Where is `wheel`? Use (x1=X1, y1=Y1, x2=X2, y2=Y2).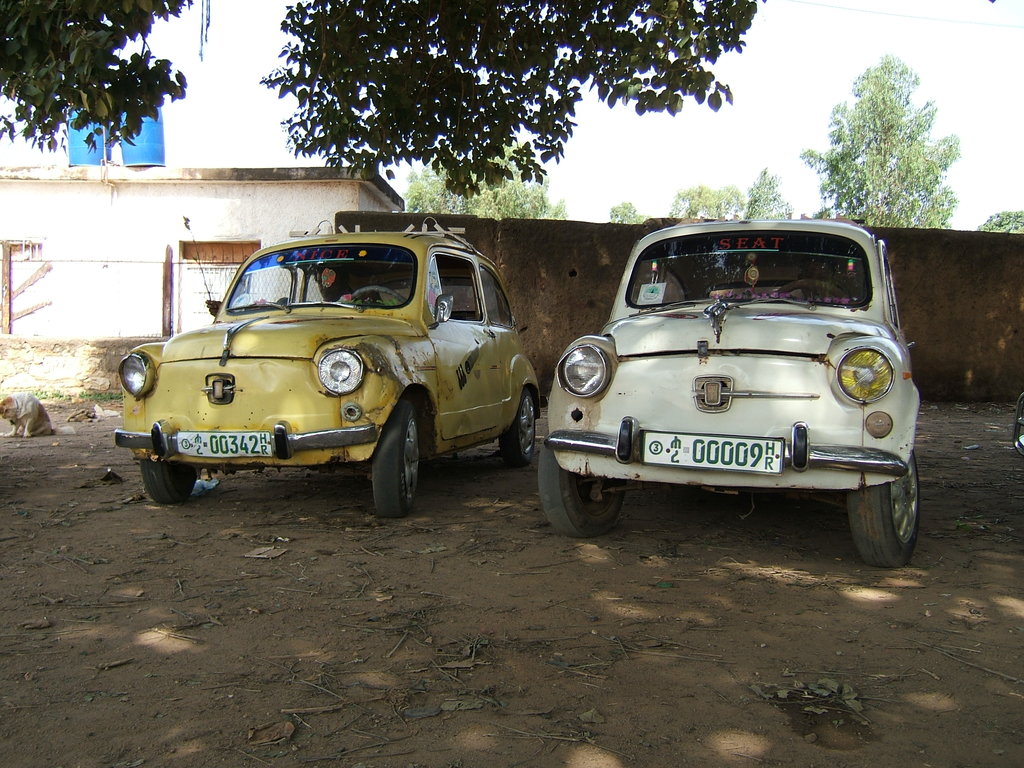
(x1=557, y1=454, x2=644, y2=538).
